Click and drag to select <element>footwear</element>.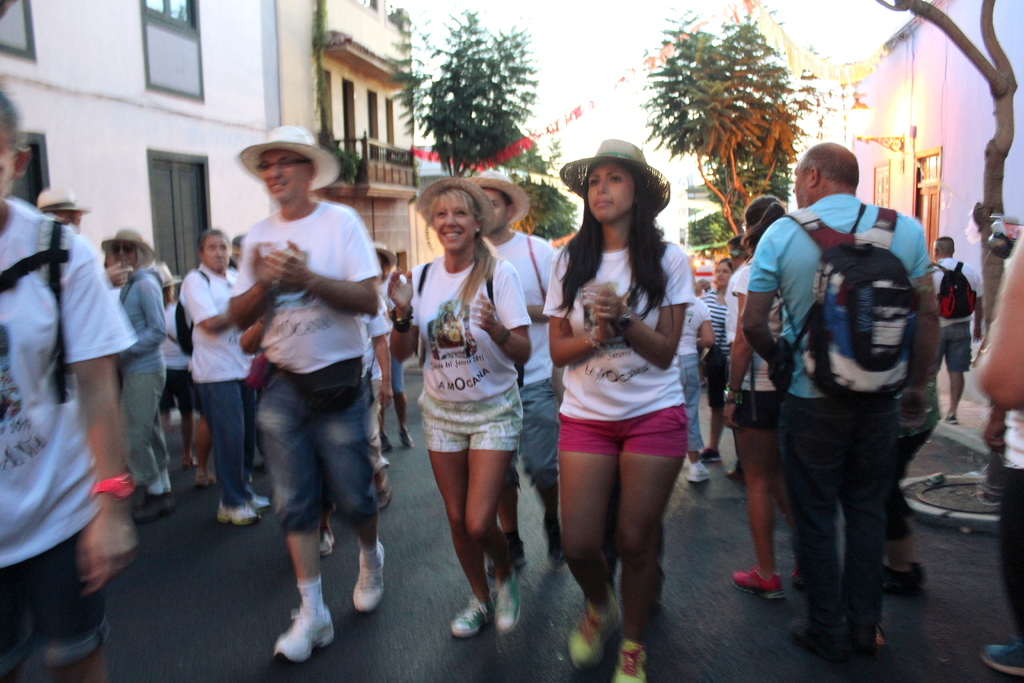
Selection: <region>378, 431, 394, 452</region>.
